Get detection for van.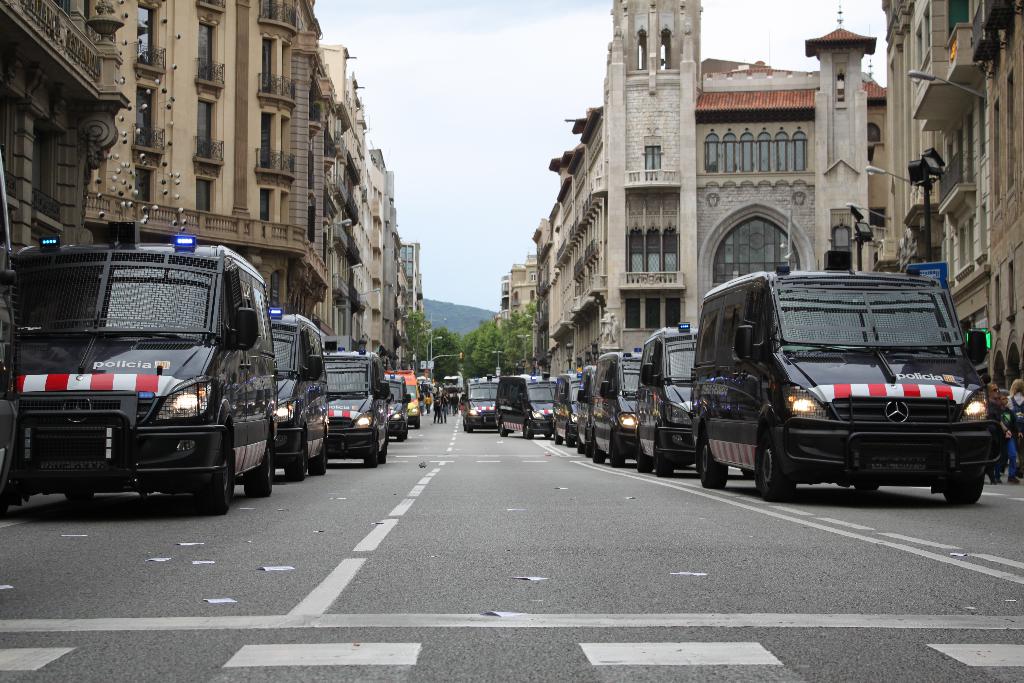
Detection: {"x1": 324, "y1": 345, "x2": 387, "y2": 468}.
